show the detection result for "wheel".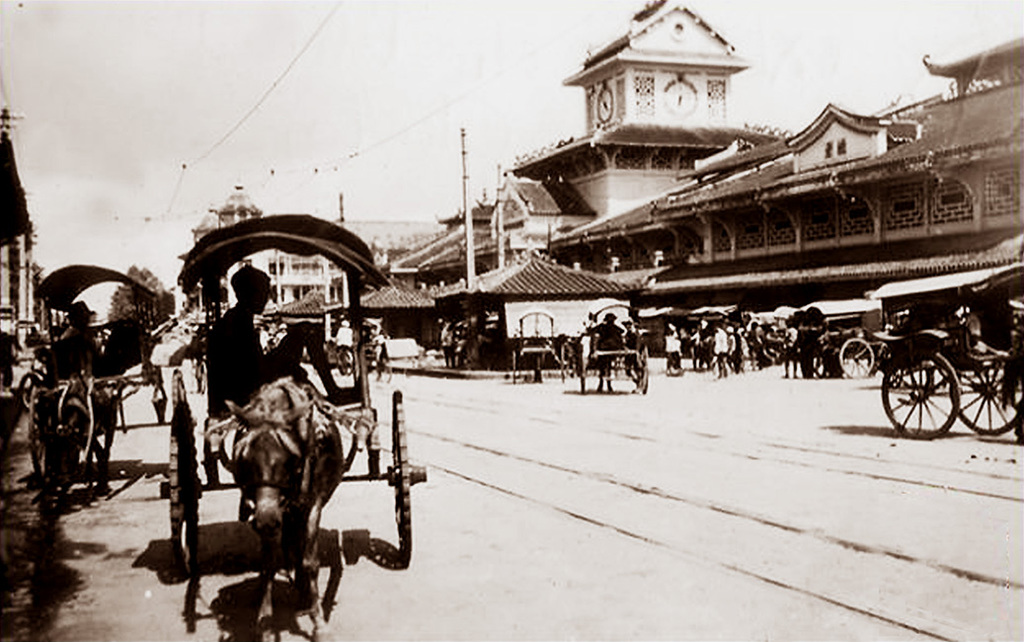
left=841, top=337, right=878, bottom=375.
